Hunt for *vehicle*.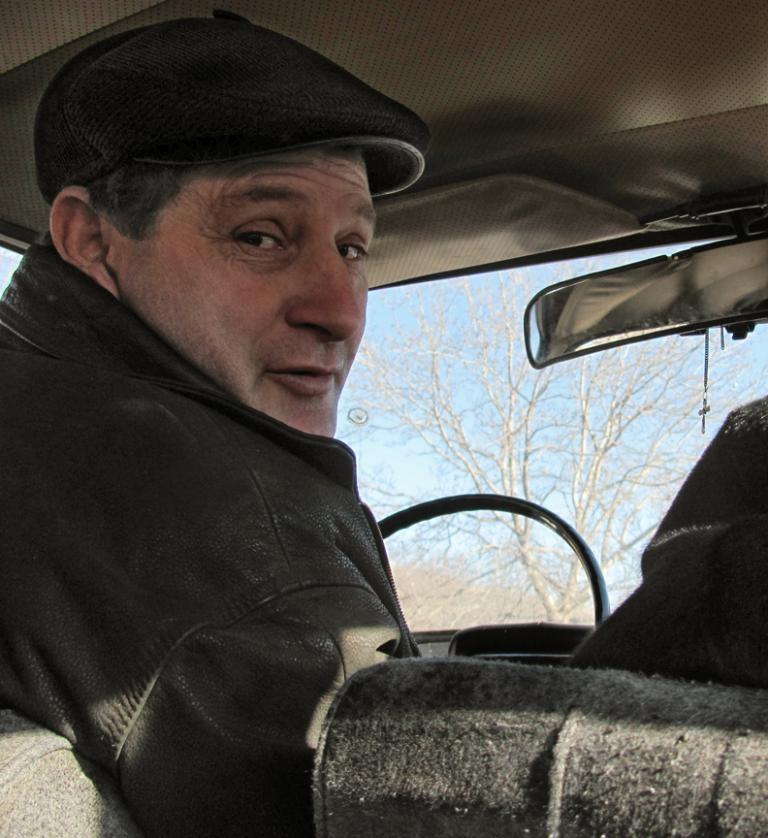
Hunted down at (x1=0, y1=1, x2=767, y2=837).
